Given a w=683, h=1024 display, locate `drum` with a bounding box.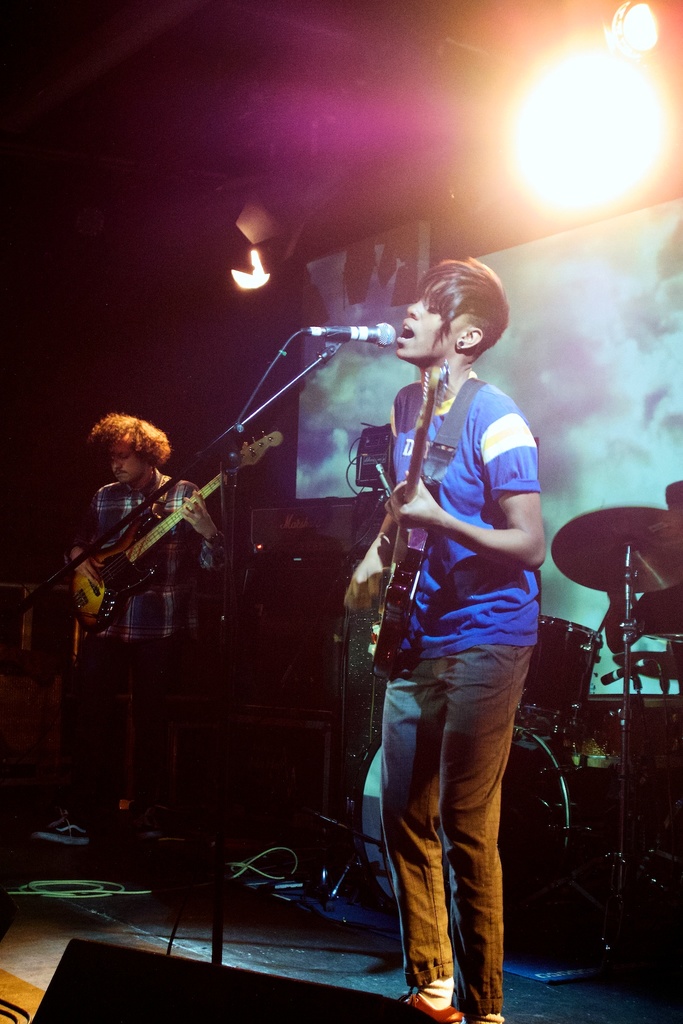
Located: rect(349, 712, 587, 949).
